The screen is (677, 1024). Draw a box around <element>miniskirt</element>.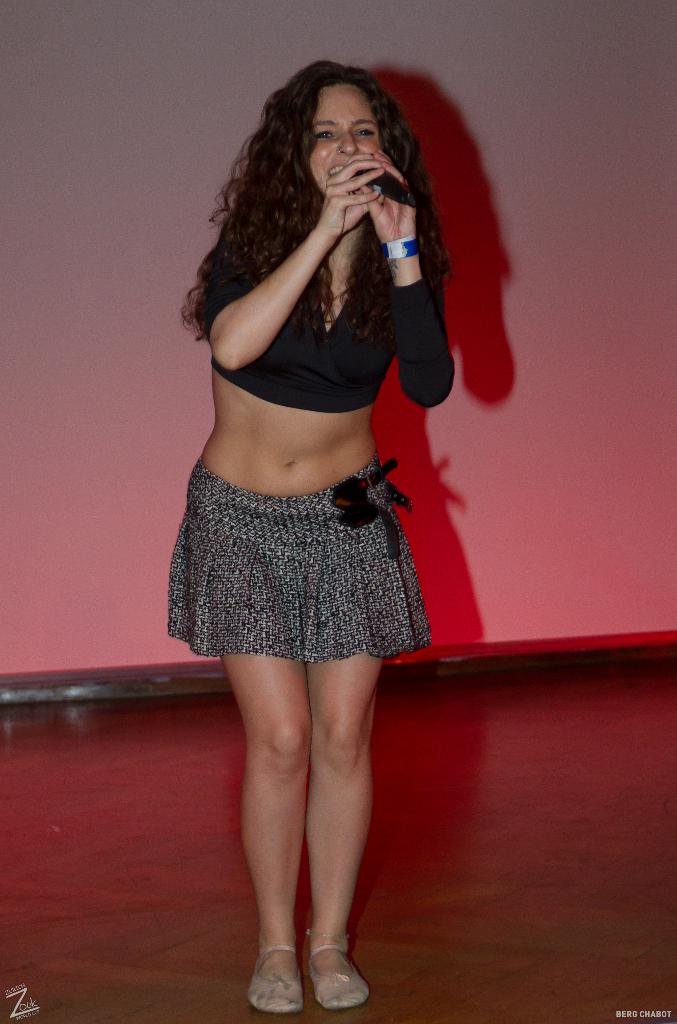
[162,451,430,659].
